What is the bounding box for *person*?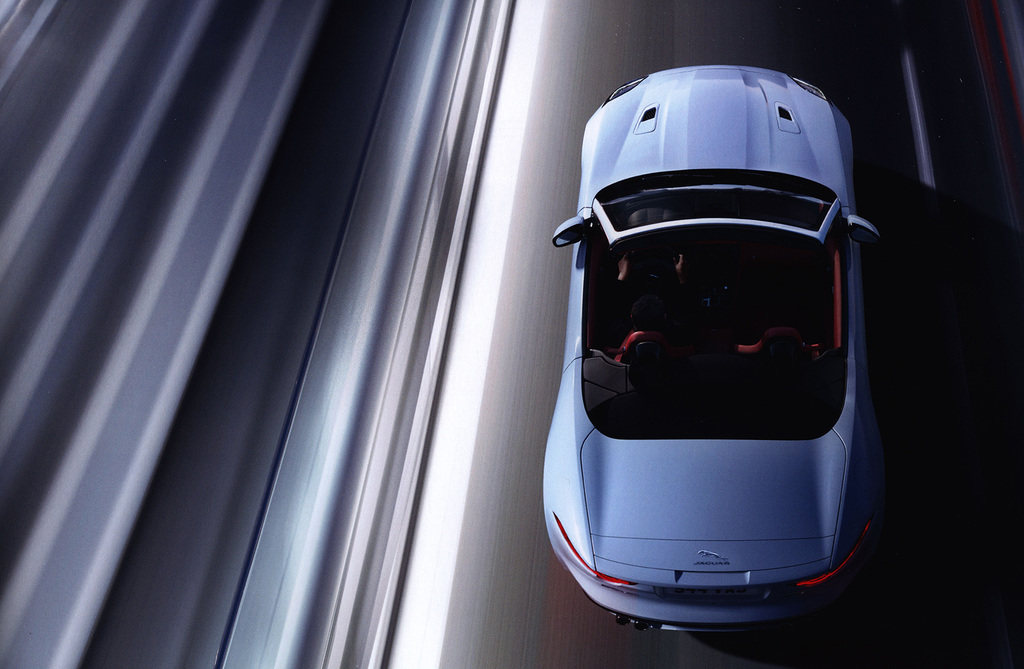
[x1=609, y1=254, x2=717, y2=368].
